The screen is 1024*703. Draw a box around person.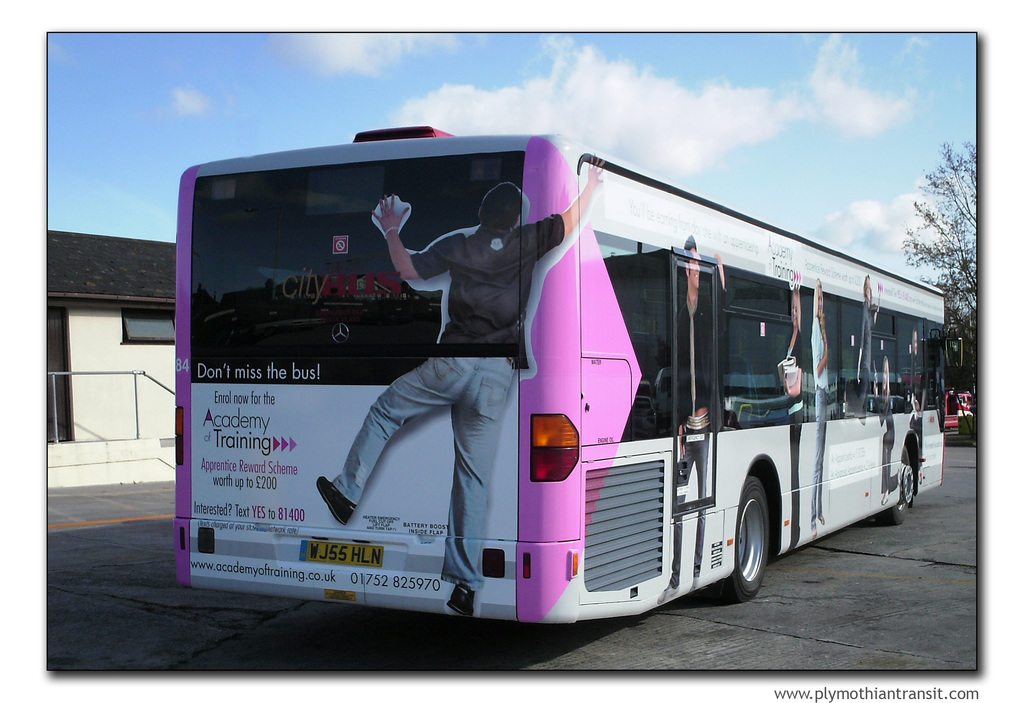
<bbox>656, 234, 725, 603</bbox>.
